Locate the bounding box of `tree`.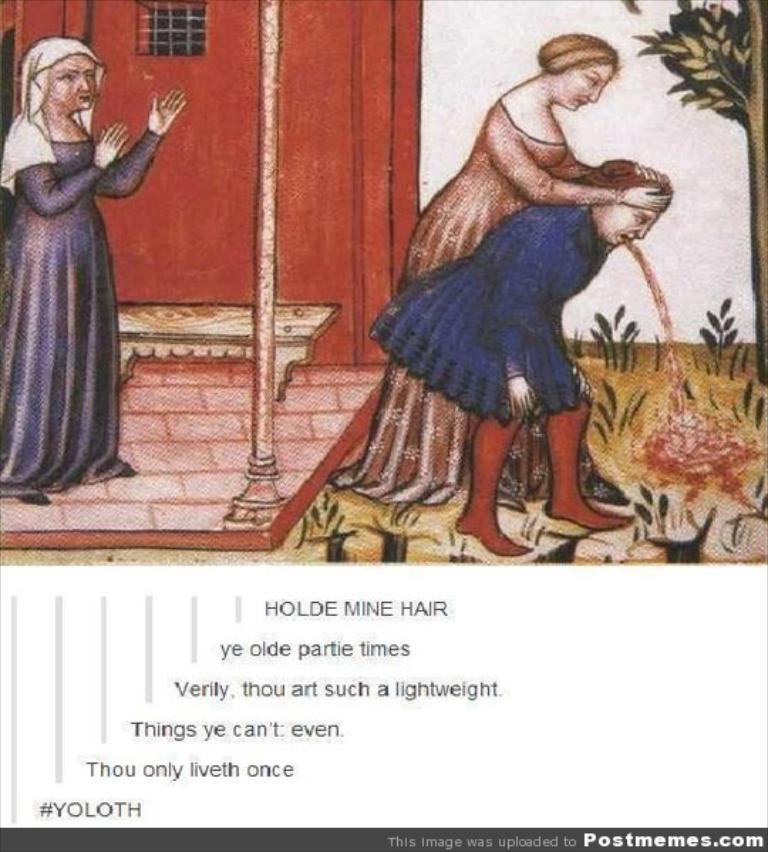
Bounding box: select_region(626, 0, 767, 384).
